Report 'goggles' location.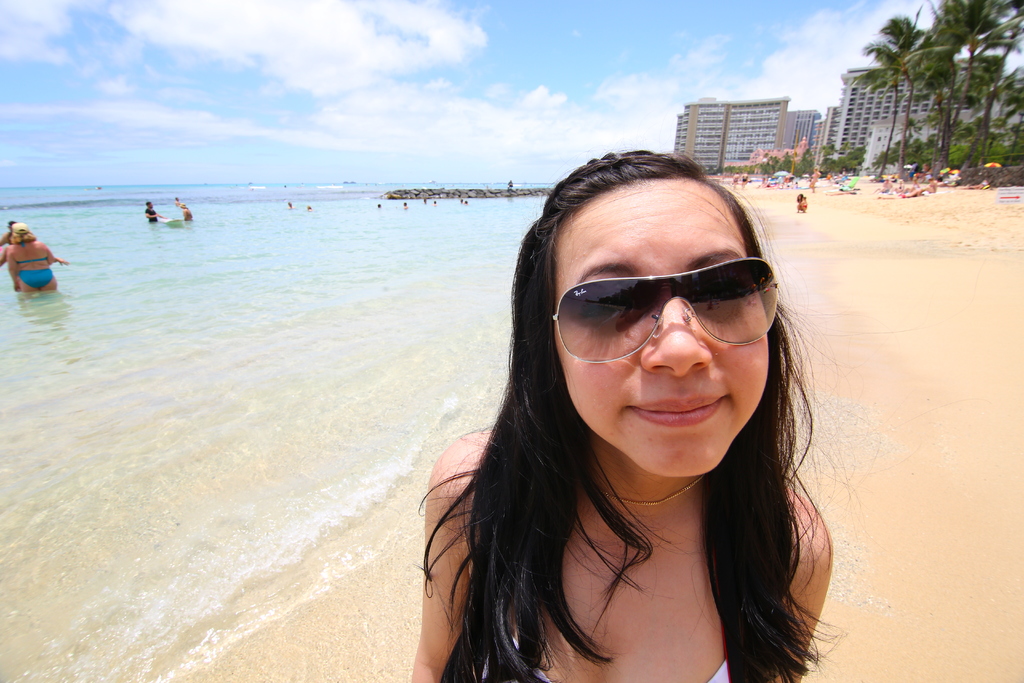
Report: 566 256 792 356.
